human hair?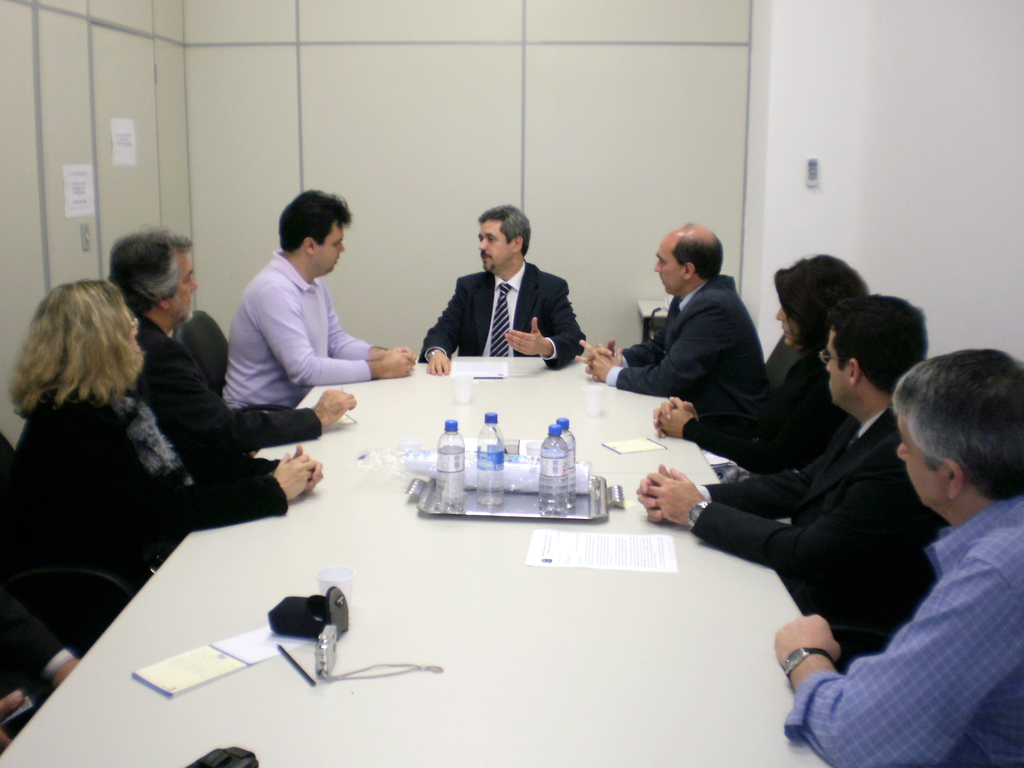
detection(280, 190, 353, 255)
